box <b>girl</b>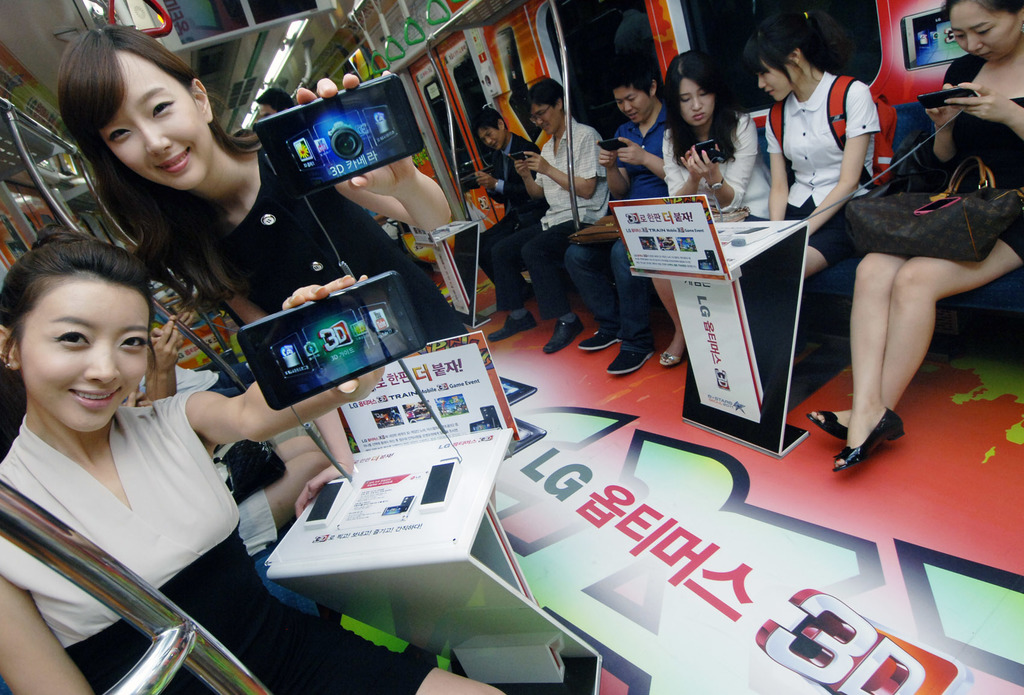
645/47/779/371
